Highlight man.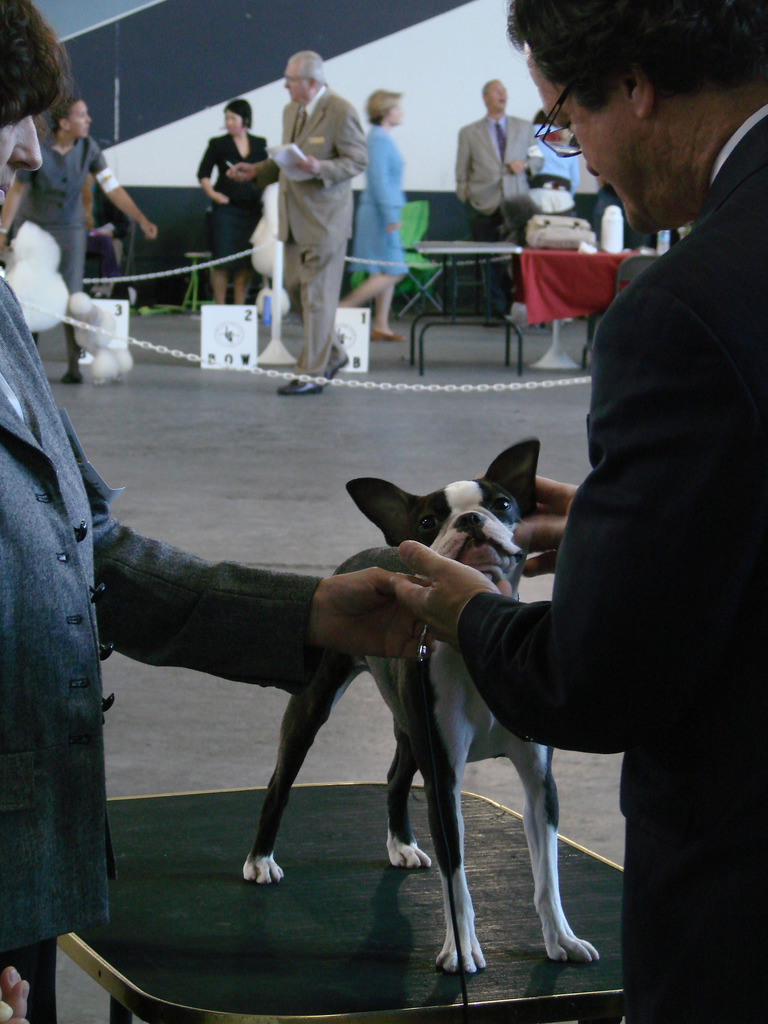
Highlighted region: Rect(214, 44, 380, 394).
